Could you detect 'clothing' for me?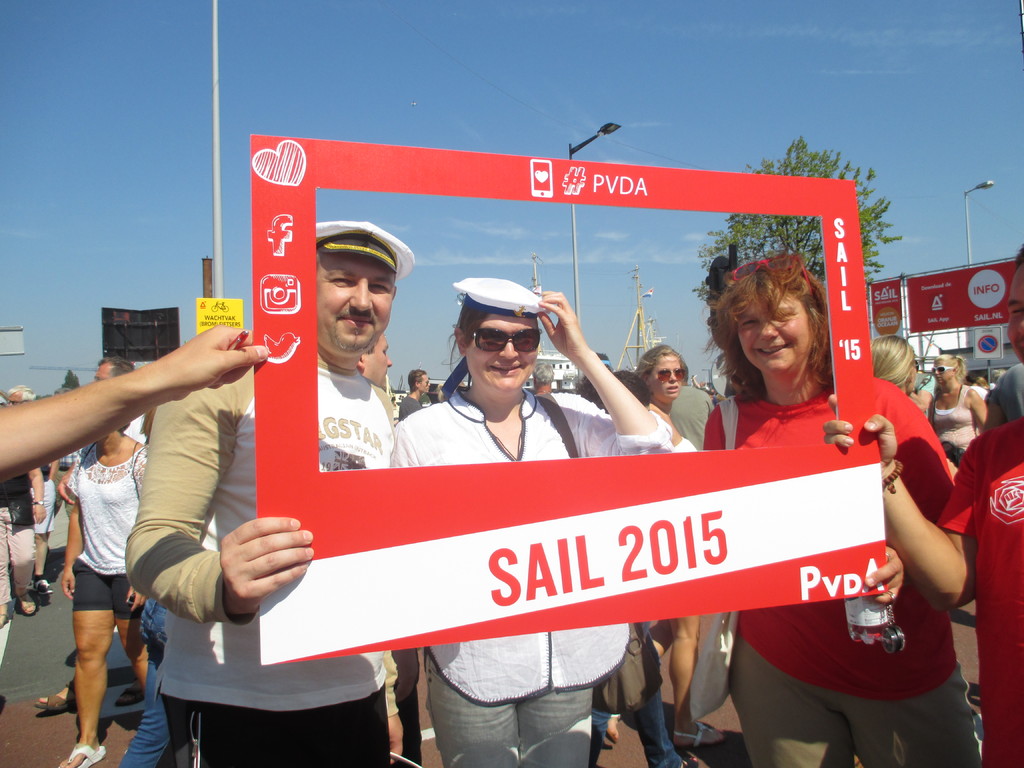
Detection result: crop(126, 356, 406, 767).
